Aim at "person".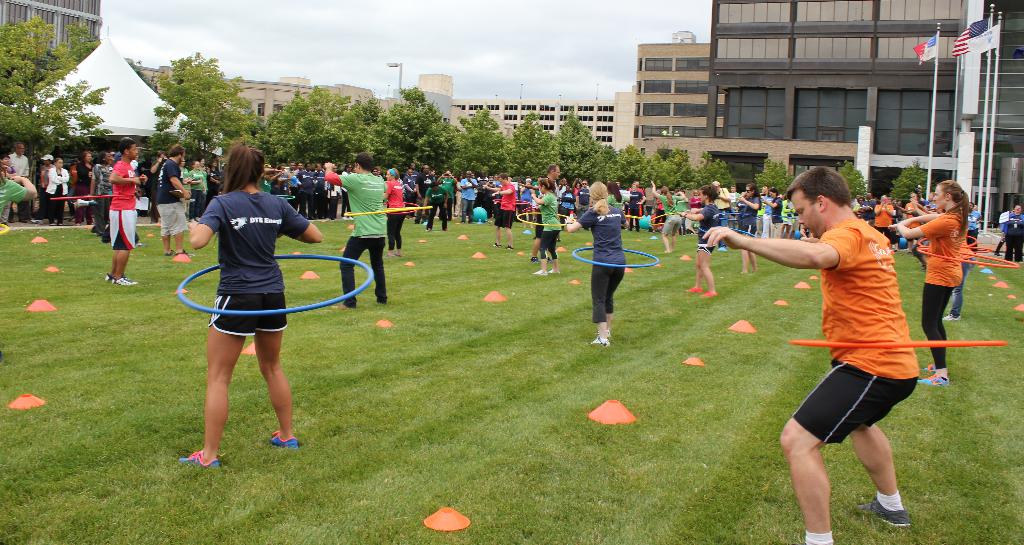
Aimed at pyautogui.locateOnScreen(566, 182, 630, 346).
